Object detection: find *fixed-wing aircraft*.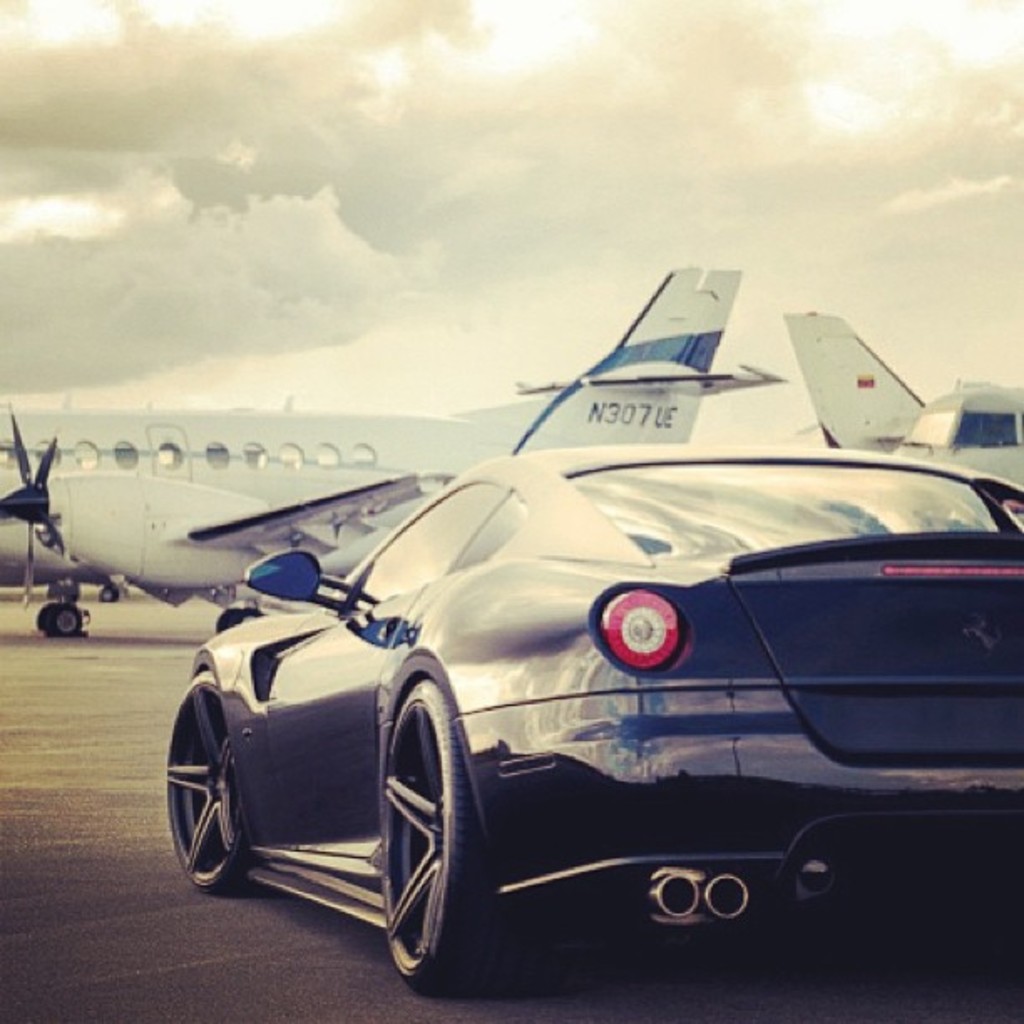
pyautogui.locateOnScreen(0, 264, 780, 643).
